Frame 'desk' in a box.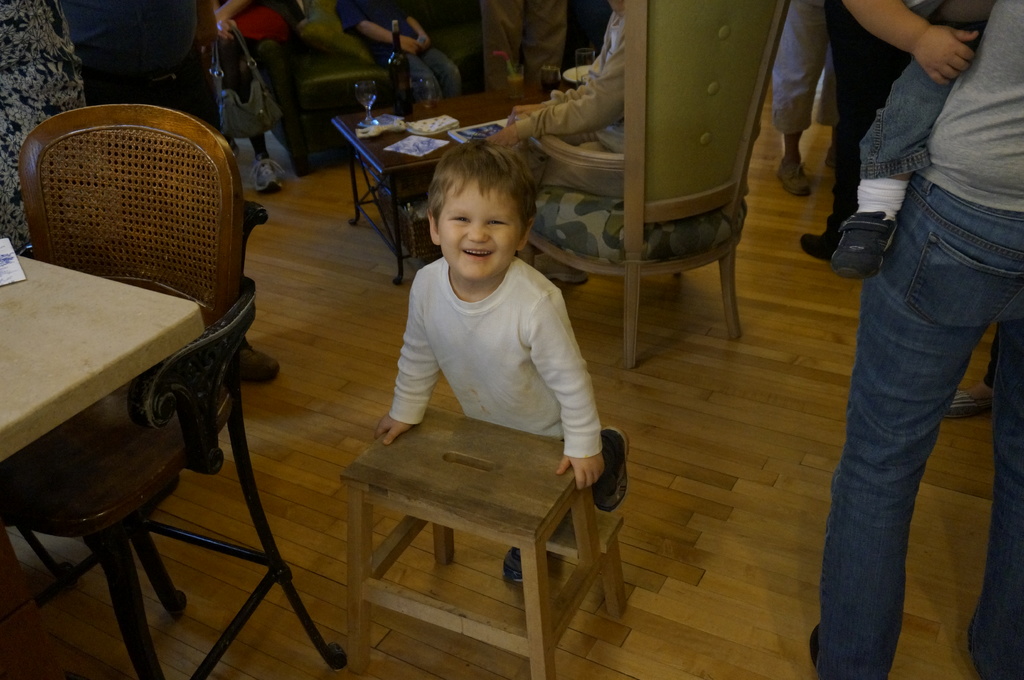
bbox=[0, 255, 202, 679].
